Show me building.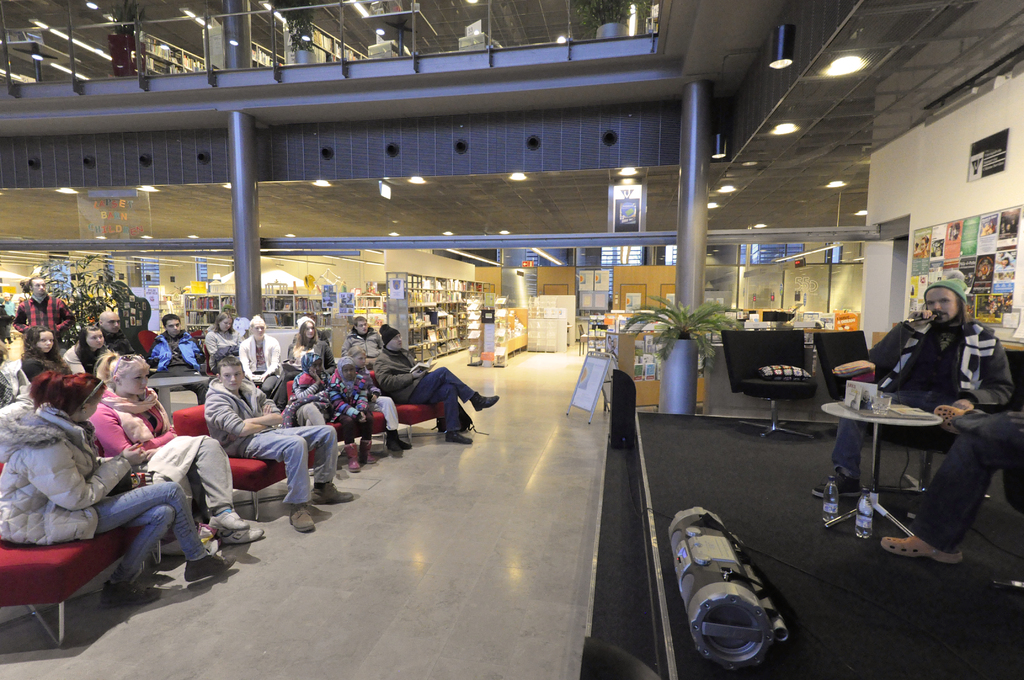
building is here: box(0, 1, 1023, 679).
